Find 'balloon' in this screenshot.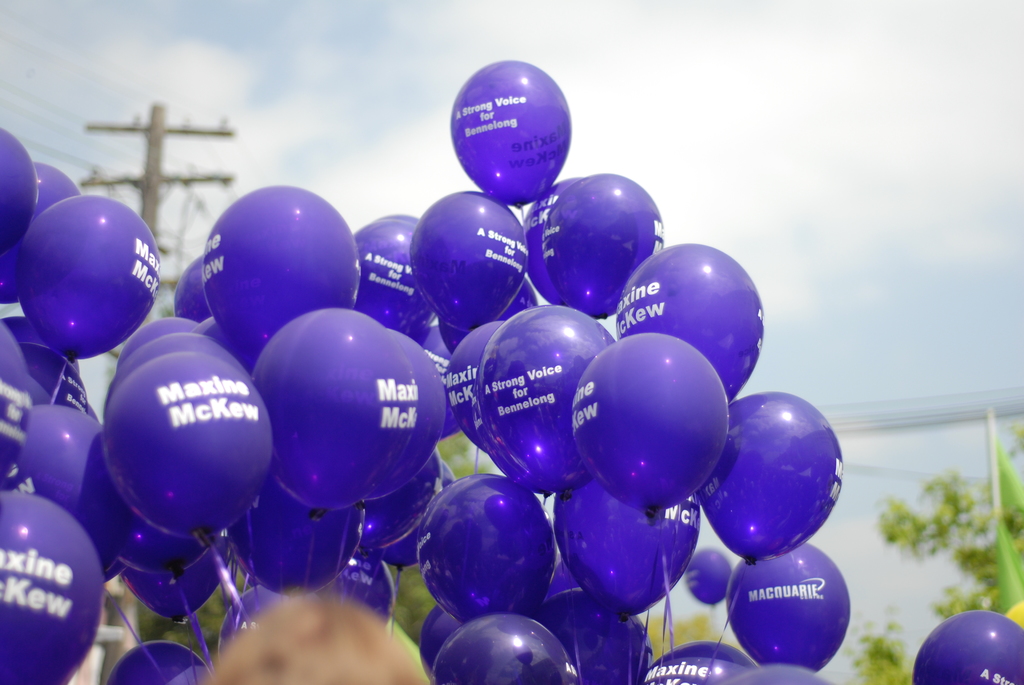
The bounding box for 'balloon' is select_region(355, 214, 445, 335).
